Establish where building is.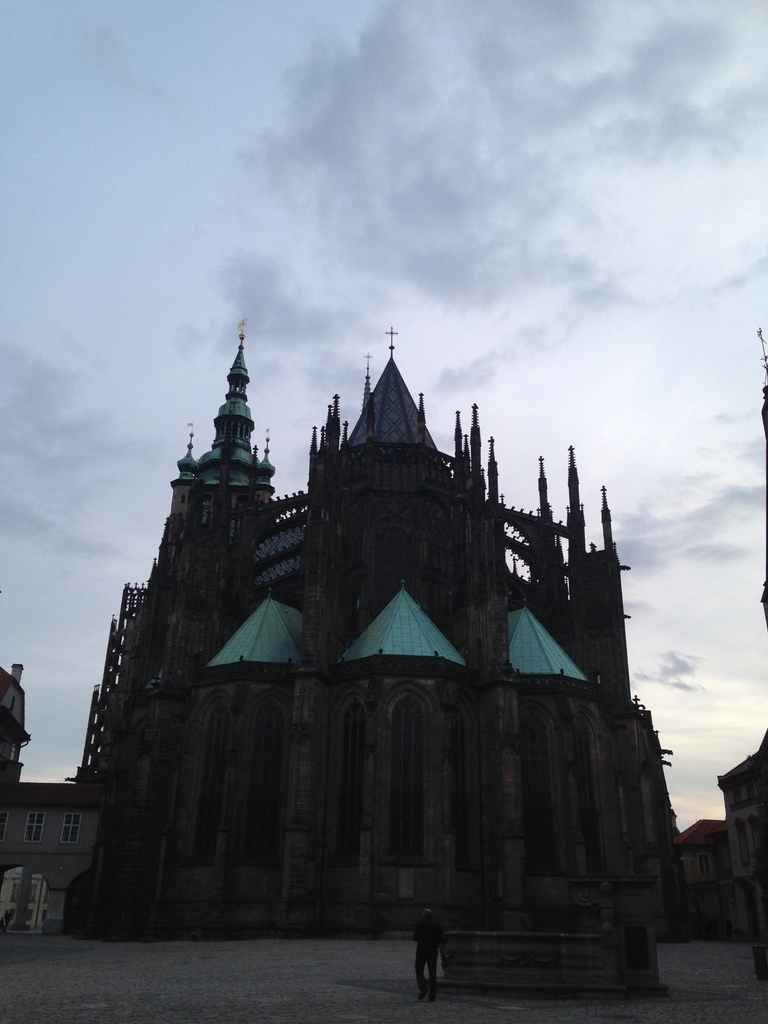
Established at {"left": 683, "top": 325, "right": 767, "bottom": 941}.
